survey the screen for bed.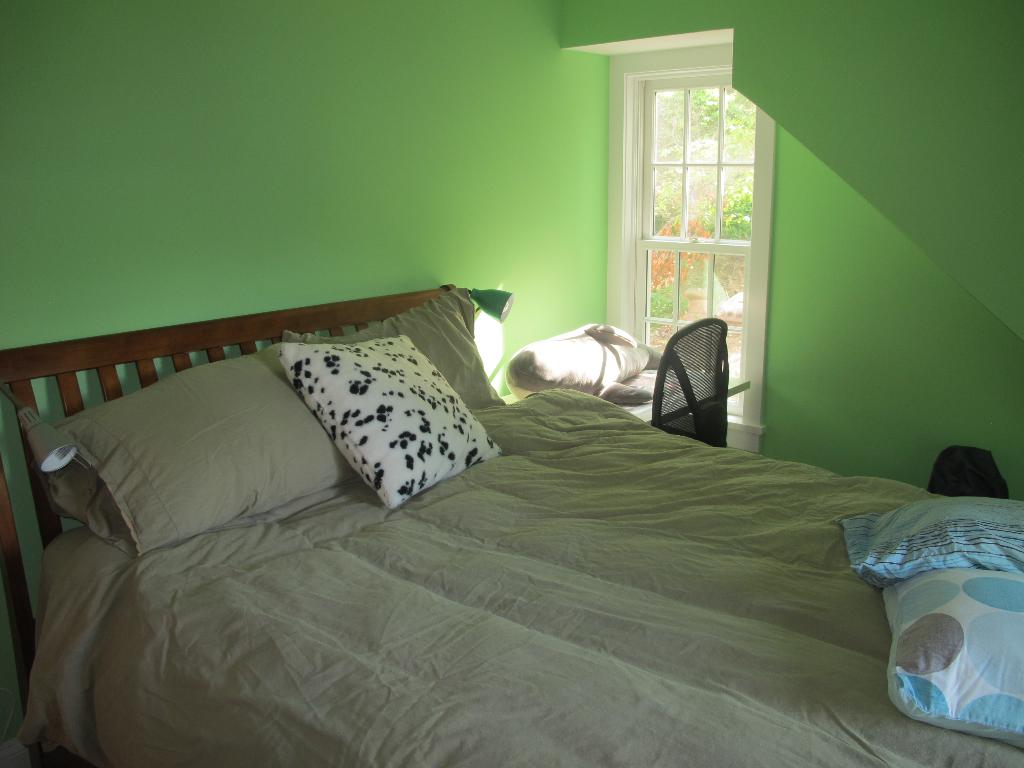
Survey found: box(0, 222, 982, 765).
